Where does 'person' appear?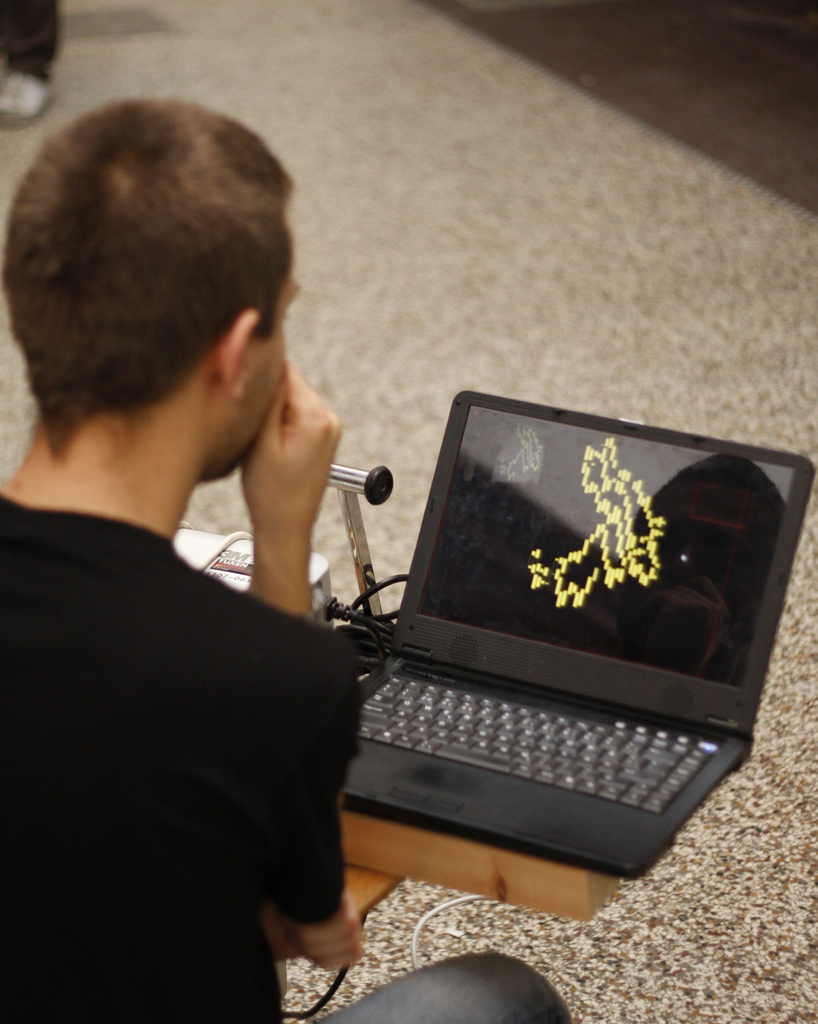
Appears at BBox(0, 101, 576, 1023).
